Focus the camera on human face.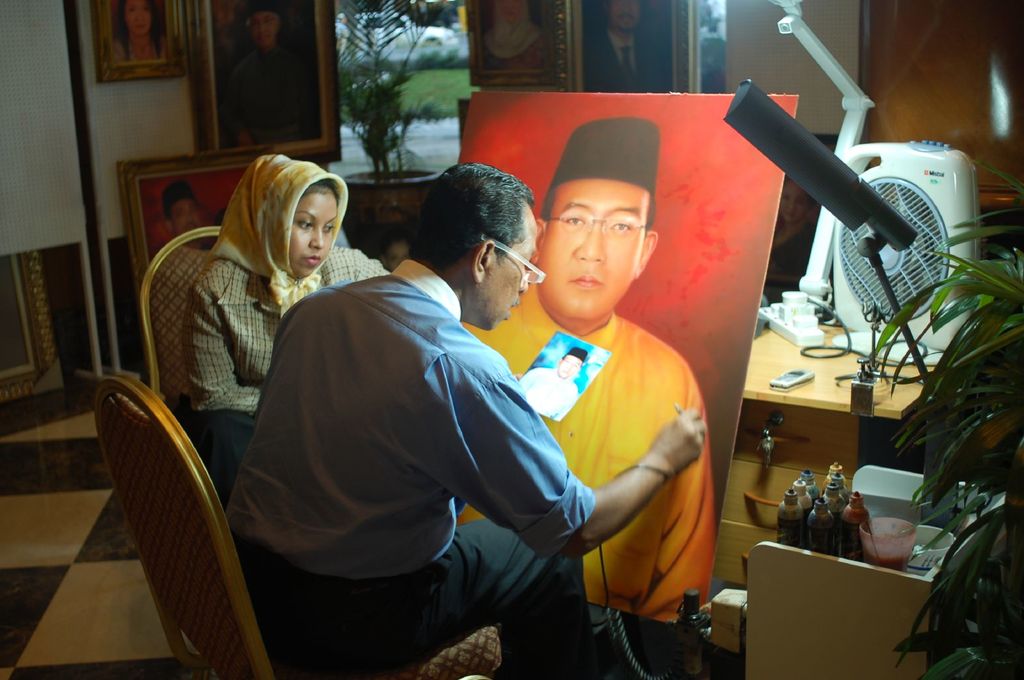
Focus region: <bbox>125, 4, 152, 35</bbox>.
